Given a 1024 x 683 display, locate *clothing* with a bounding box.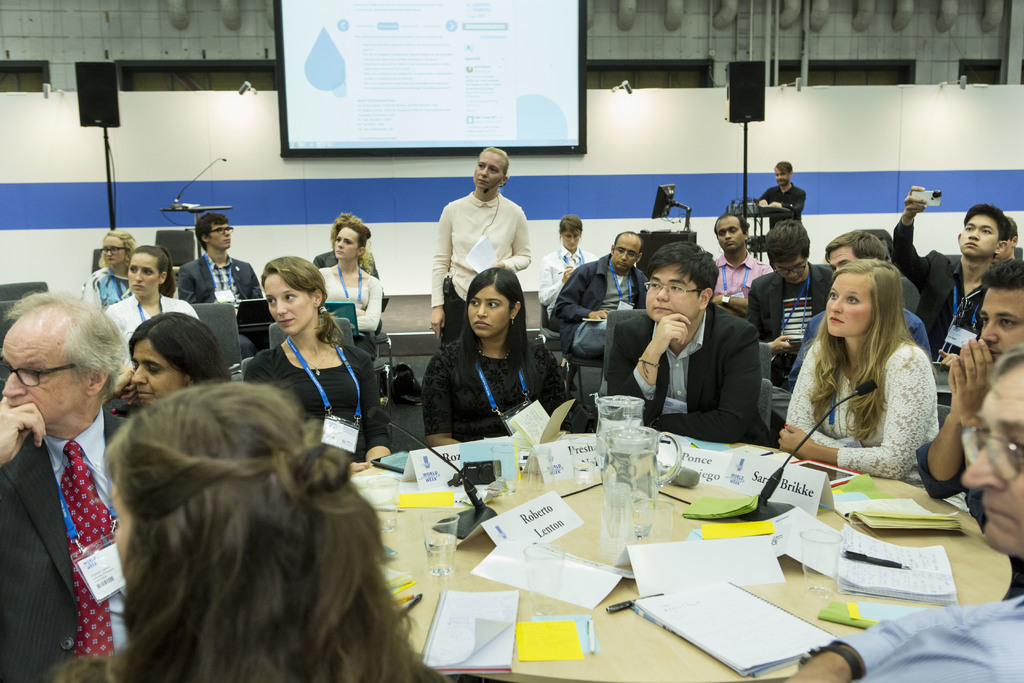
Located: bbox=(607, 302, 769, 441).
